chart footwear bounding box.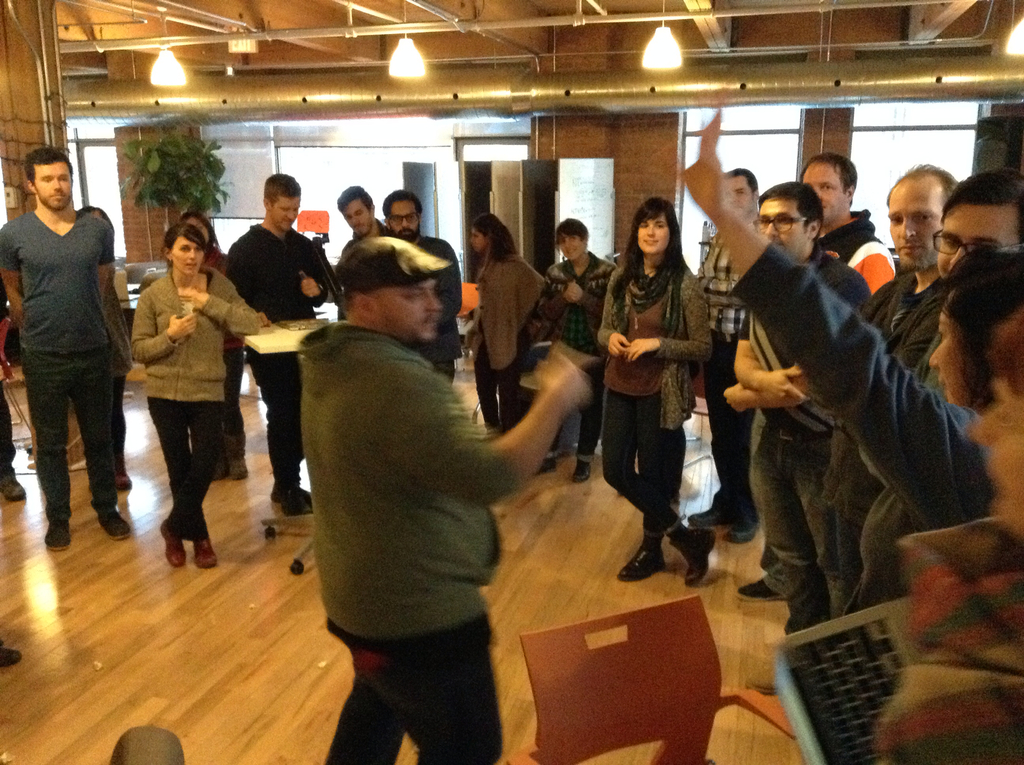
Charted: {"x1": 115, "y1": 472, "x2": 135, "y2": 490}.
